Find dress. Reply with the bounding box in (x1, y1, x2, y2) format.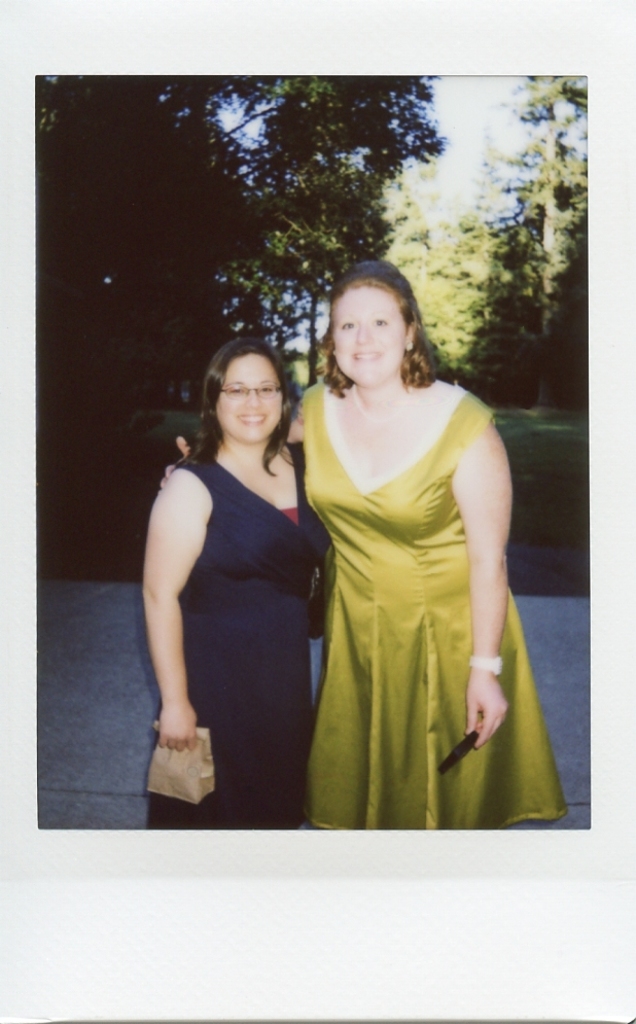
(147, 449, 331, 835).
